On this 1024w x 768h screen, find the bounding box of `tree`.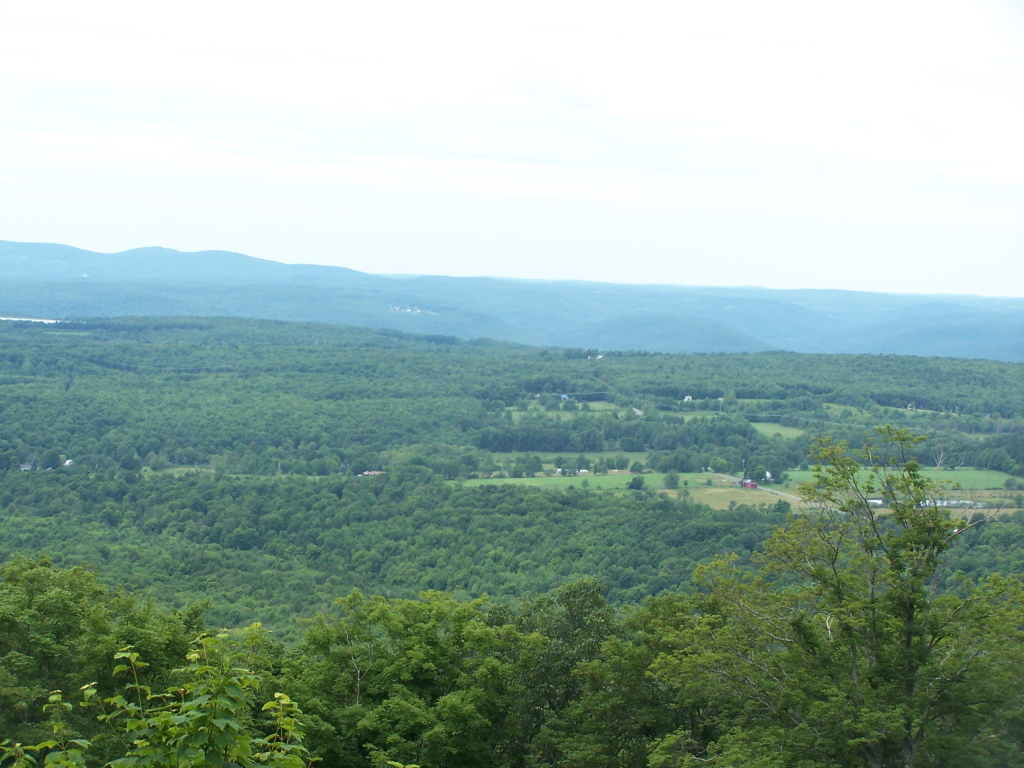
Bounding box: [537,579,744,767].
